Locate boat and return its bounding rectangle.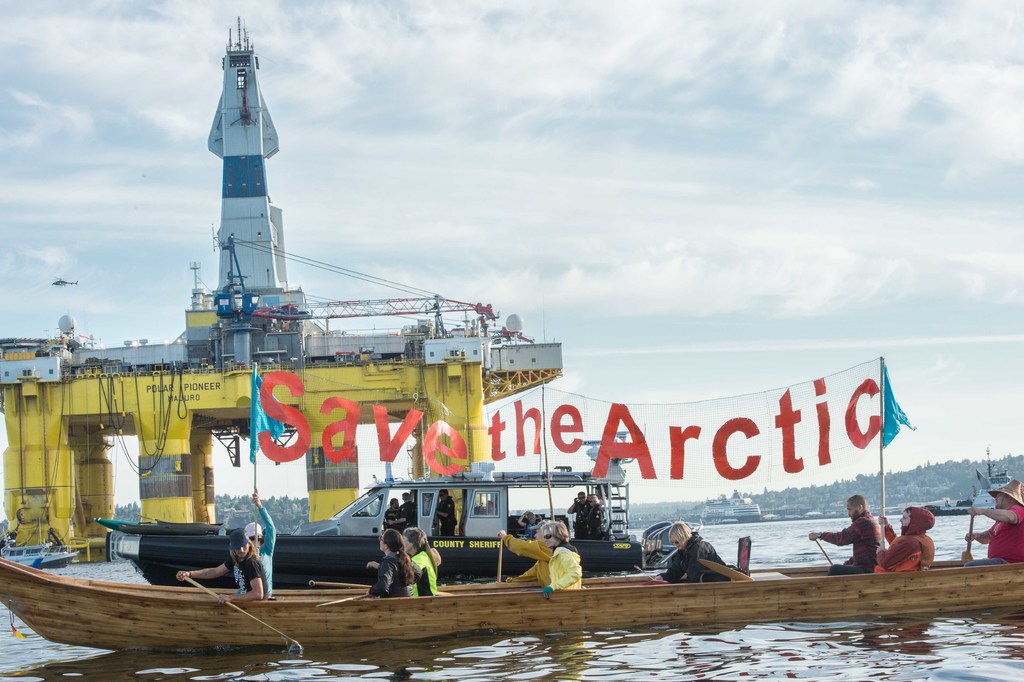
box=[95, 422, 670, 575].
